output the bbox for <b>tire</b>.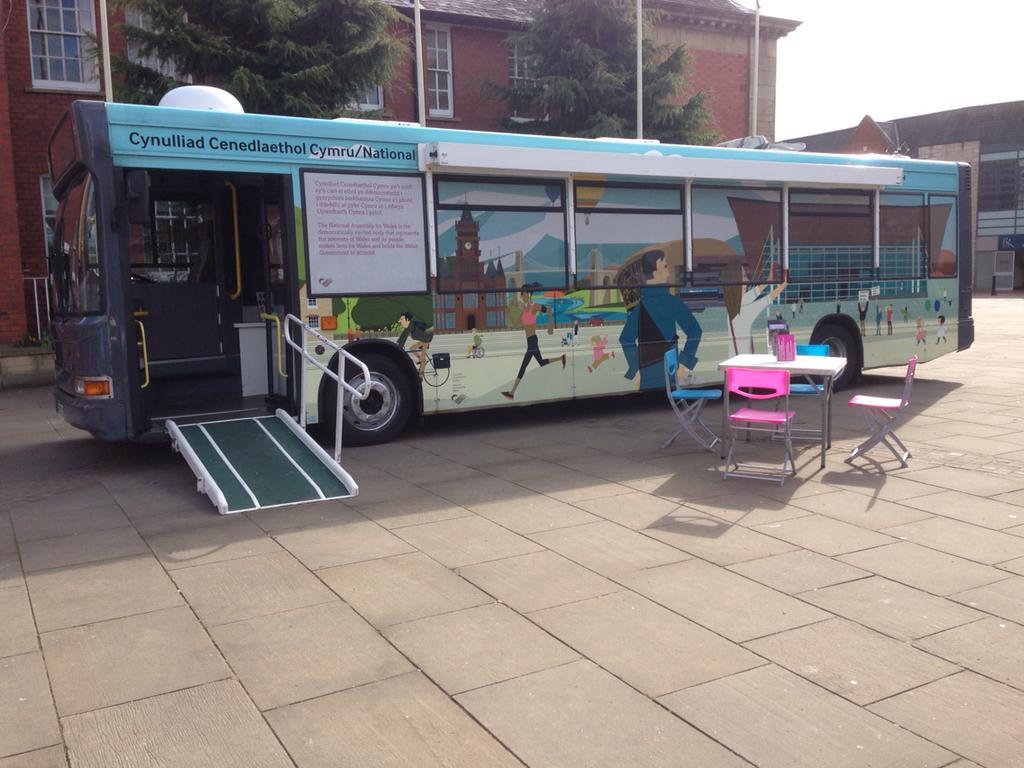
(324,348,418,445).
